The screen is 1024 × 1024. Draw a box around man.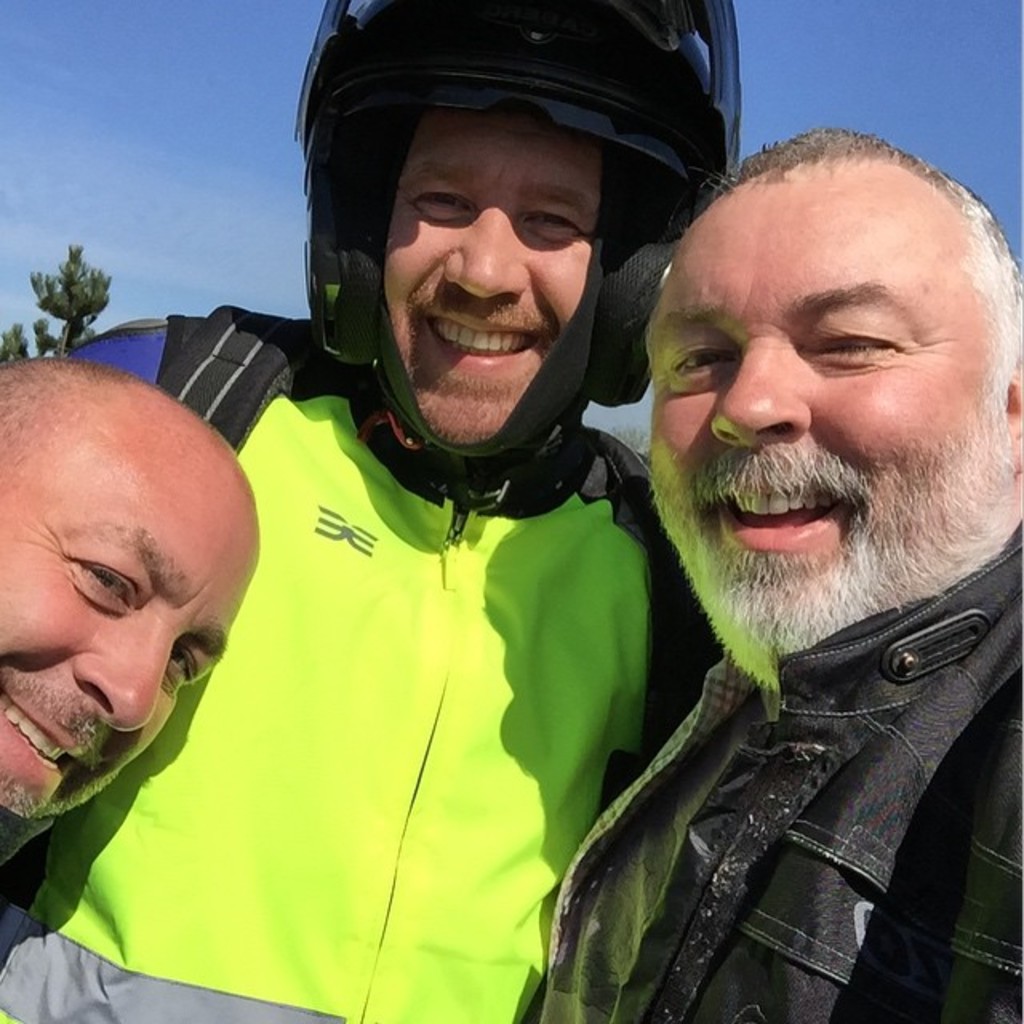
{"left": 539, "top": 78, "right": 1023, "bottom": 986}.
